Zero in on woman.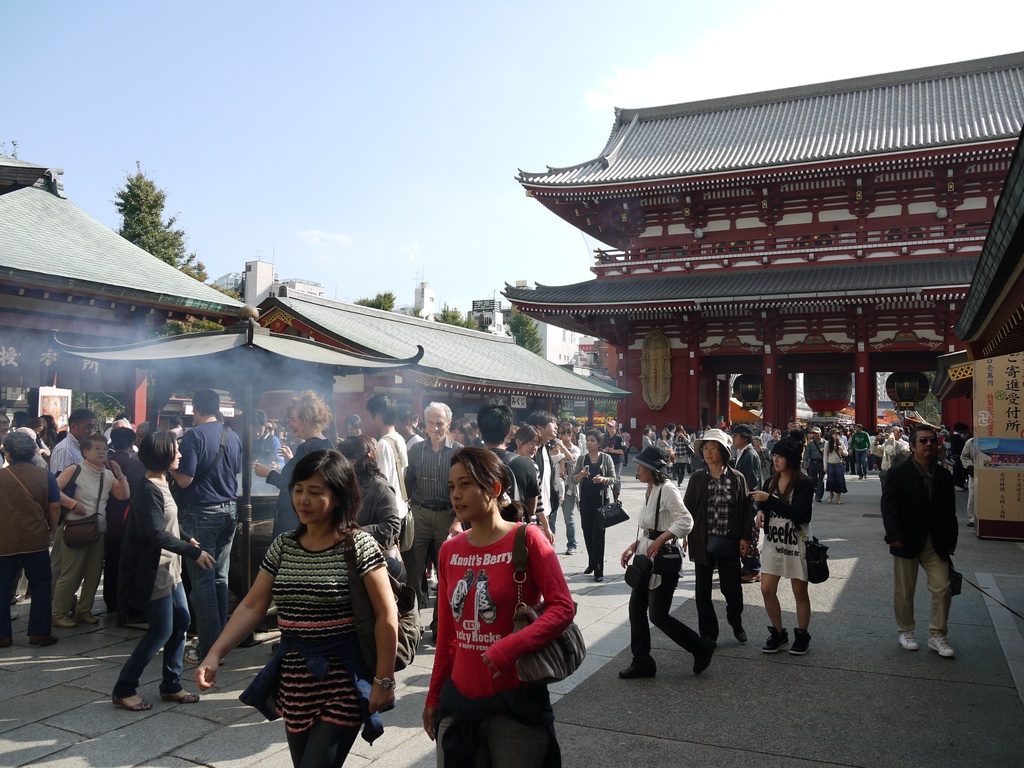
Zeroed in: rect(54, 433, 132, 626).
